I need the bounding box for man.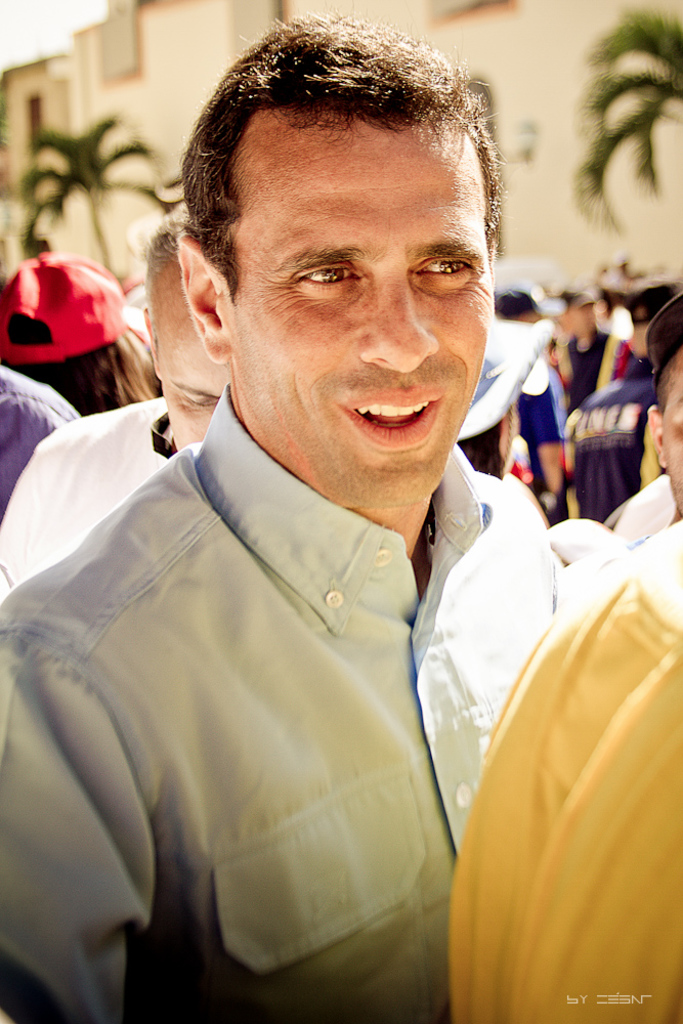
Here it is: bbox=(460, 518, 682, 1012).
